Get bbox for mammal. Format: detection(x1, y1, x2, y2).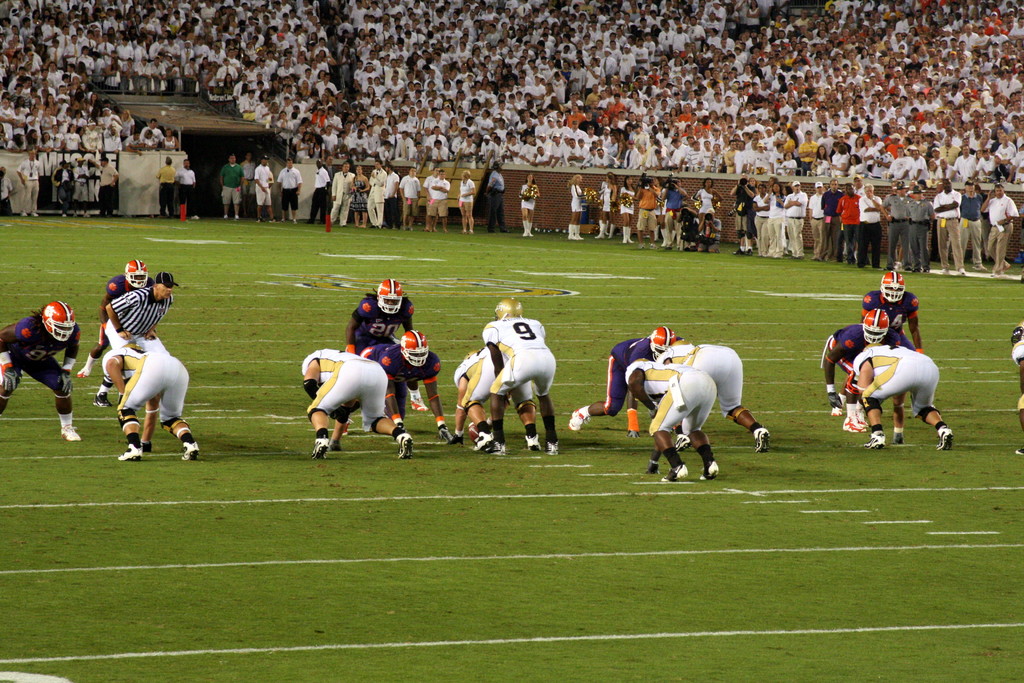
detection(486, 160, 511, 229).
